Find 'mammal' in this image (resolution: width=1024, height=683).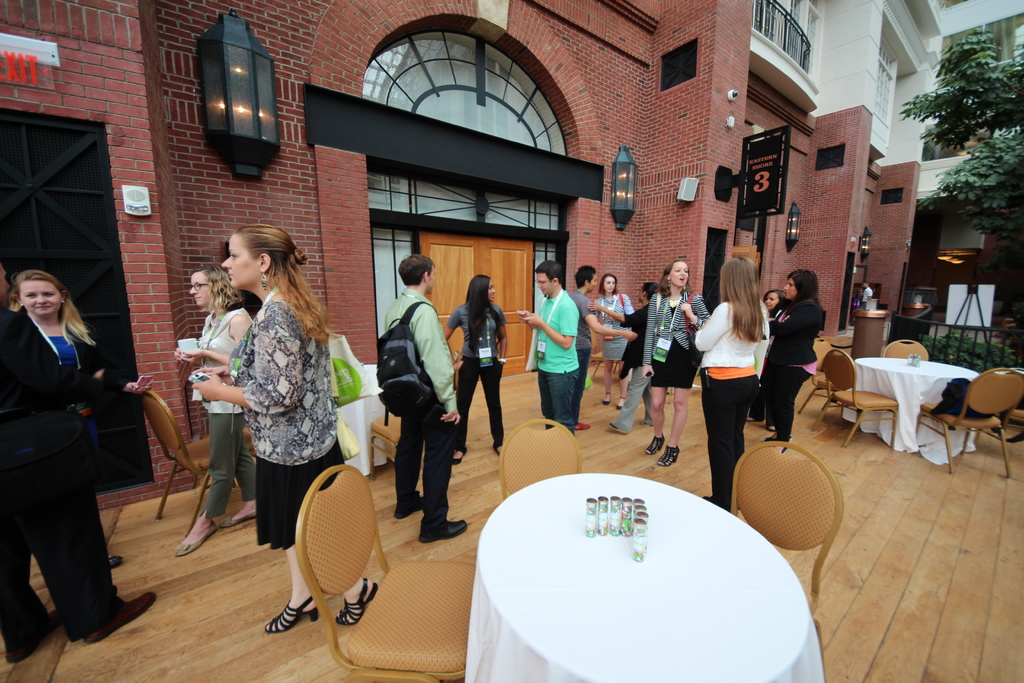
box=[593, 279, 655, 432].
